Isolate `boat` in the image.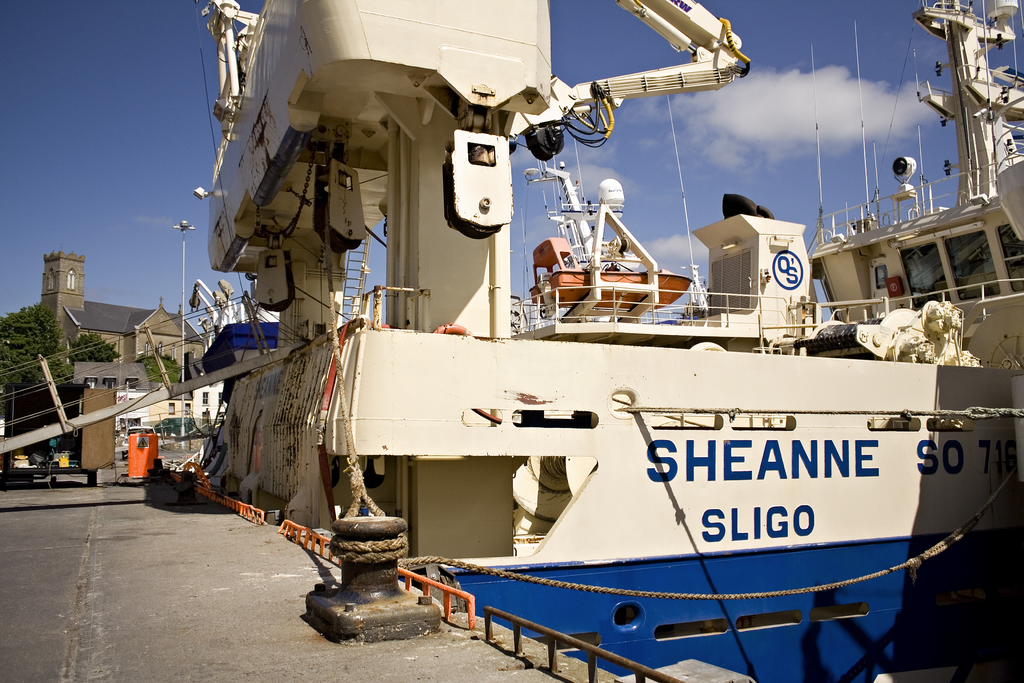
Isolated region: Rect(533, 234, 694, 310).
